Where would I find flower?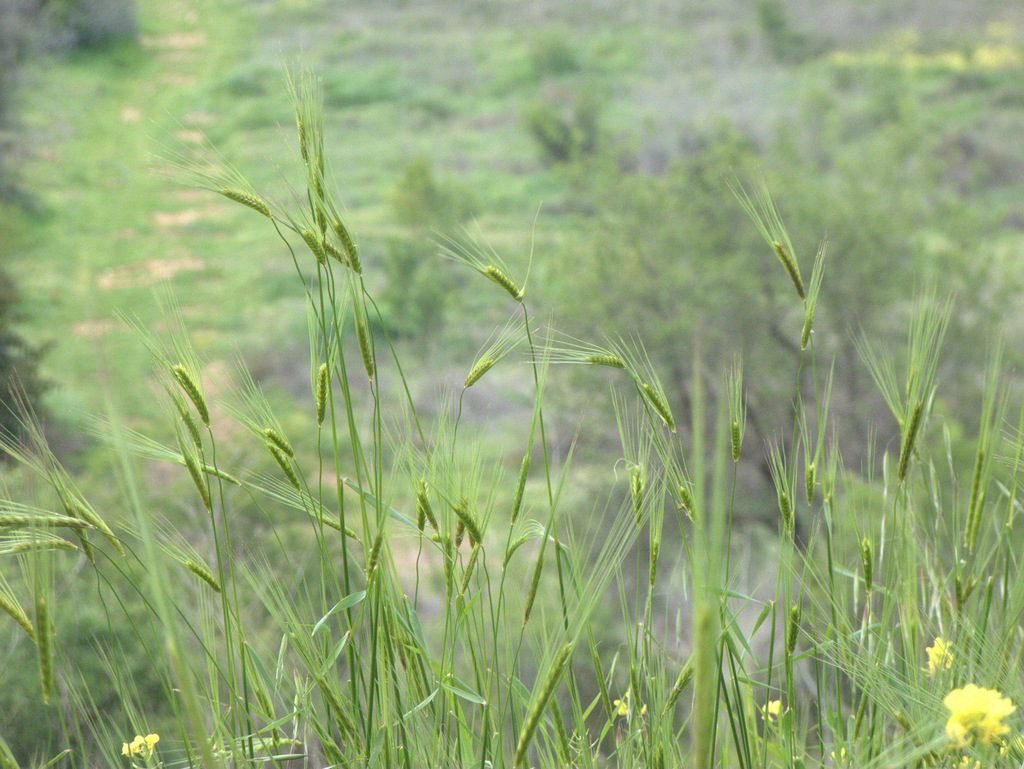
At 121:735:159:766.
